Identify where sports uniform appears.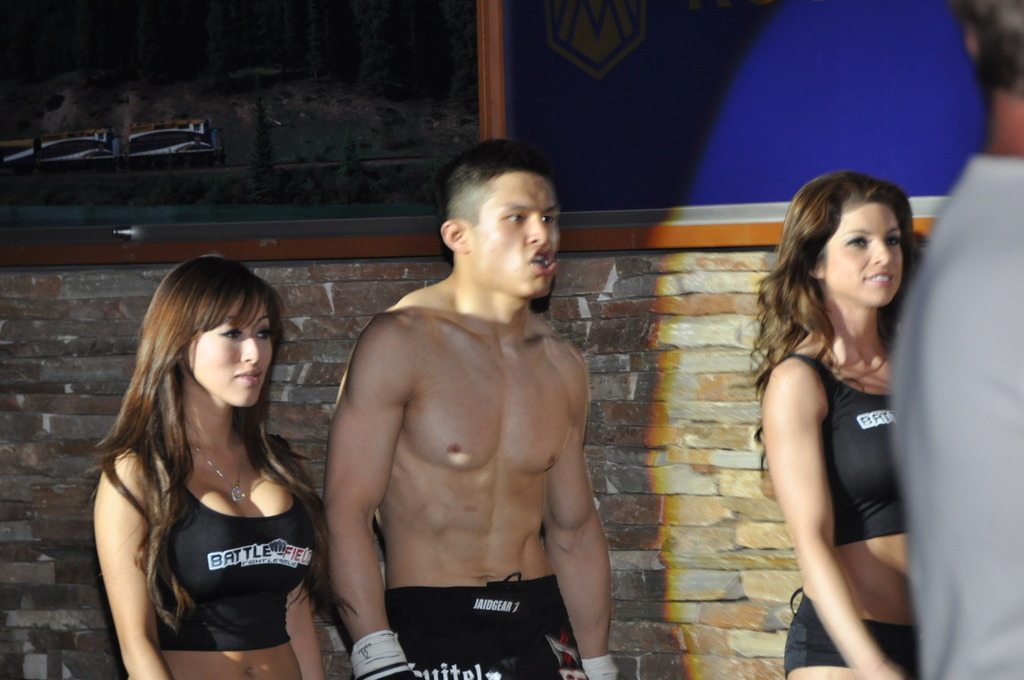
Appears at <box>348,575,617,679</box>.
